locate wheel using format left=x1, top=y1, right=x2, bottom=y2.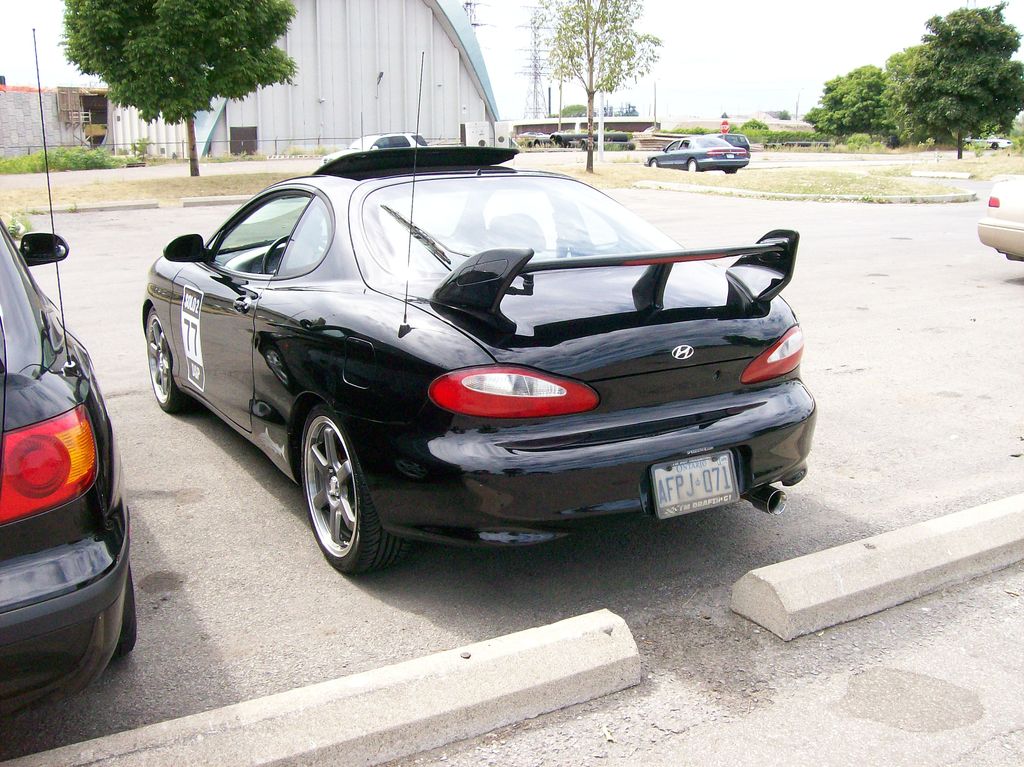
left=285, top=404, right=377, bottom=575.
